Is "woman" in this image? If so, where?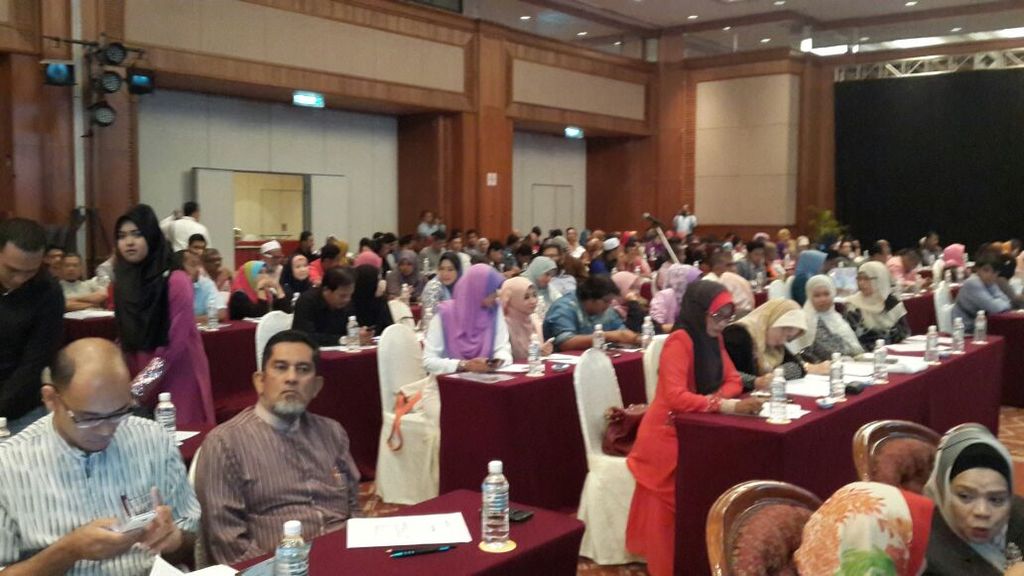
Yes, at <bbox>276, 252, 316, 309</bbox>.
